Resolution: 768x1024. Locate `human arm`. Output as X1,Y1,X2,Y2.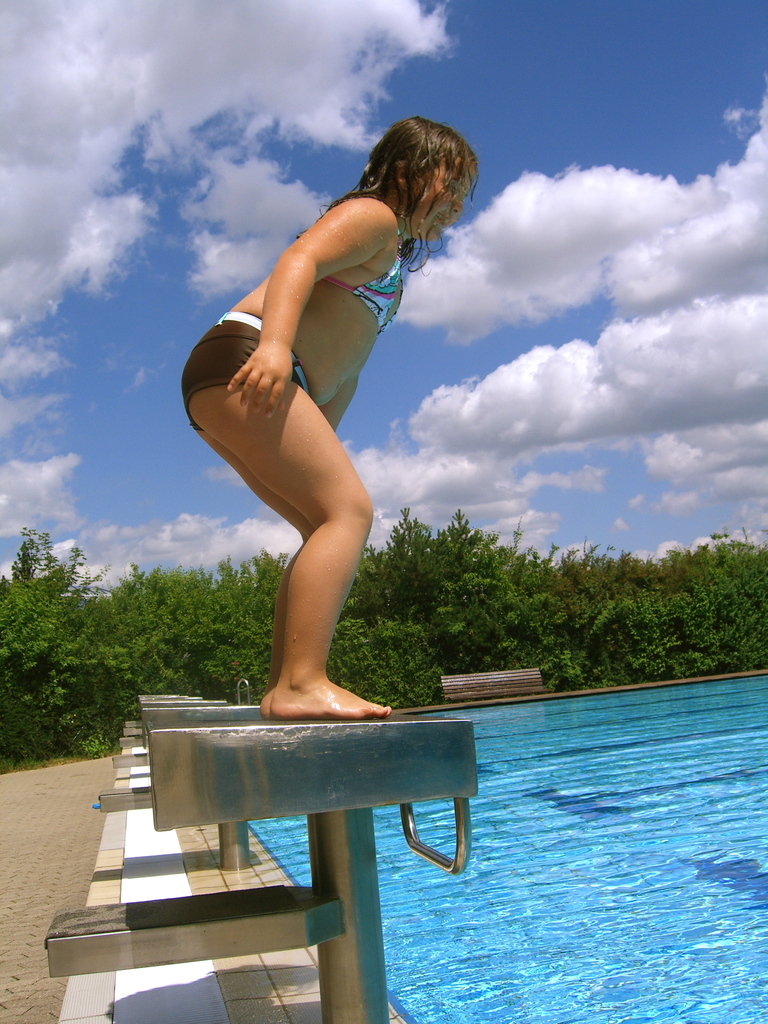
223,193,397,418.
